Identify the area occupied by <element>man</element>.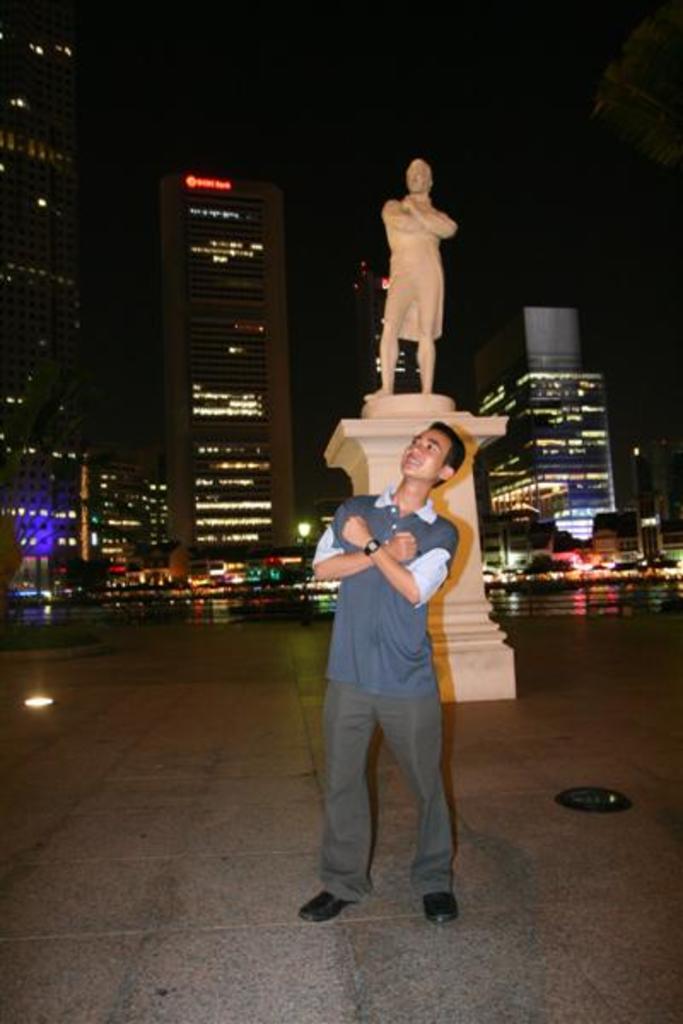
Area: bbox=(299, 422, 466, 935).
